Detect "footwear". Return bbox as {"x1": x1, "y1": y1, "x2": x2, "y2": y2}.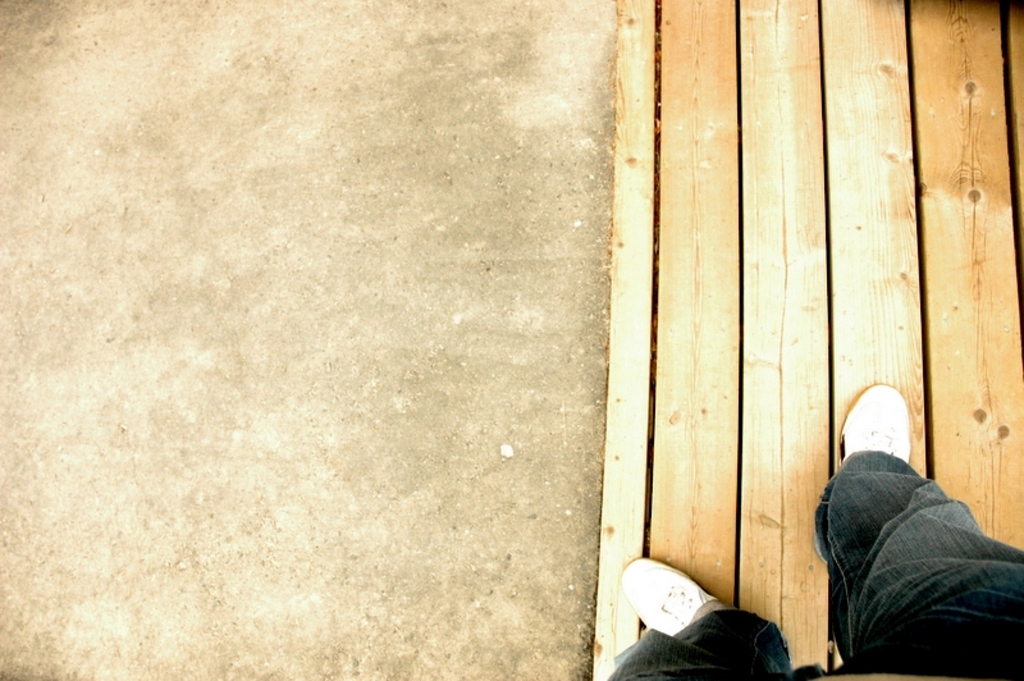
{"x1": 849, "y1": 376, "x2": 934, "y2": 508}.
